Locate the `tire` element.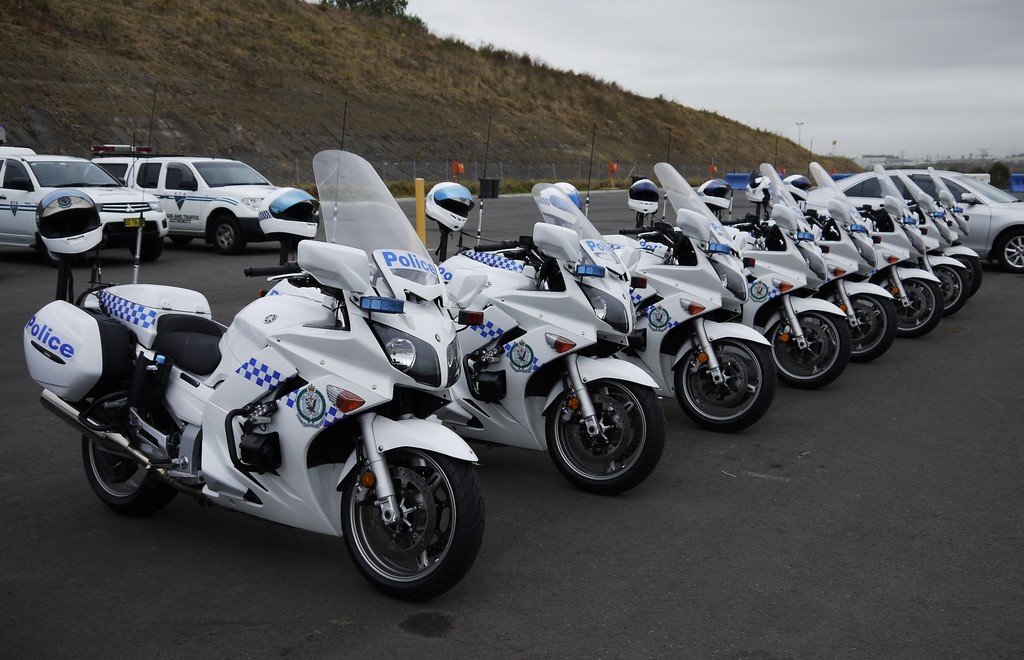
Element bbox: [x1=129, y1=225, x2=163, y2=258].
